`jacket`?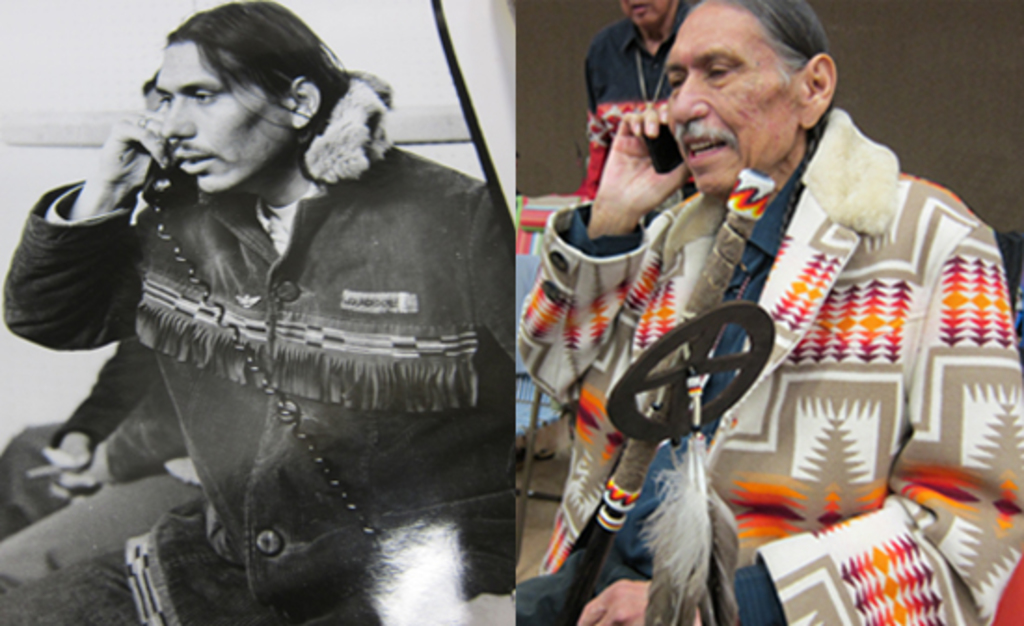
pyautogui.locateOnScreen(516, 106, 1022, 624)
